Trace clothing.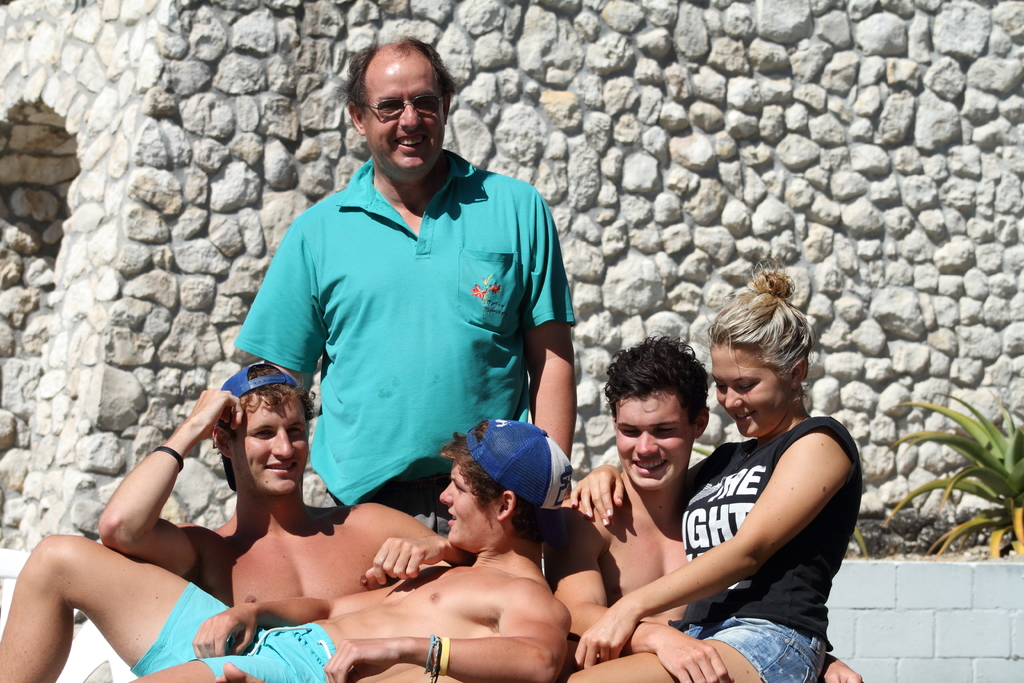
Traced to [231, 147, 586, 544].
